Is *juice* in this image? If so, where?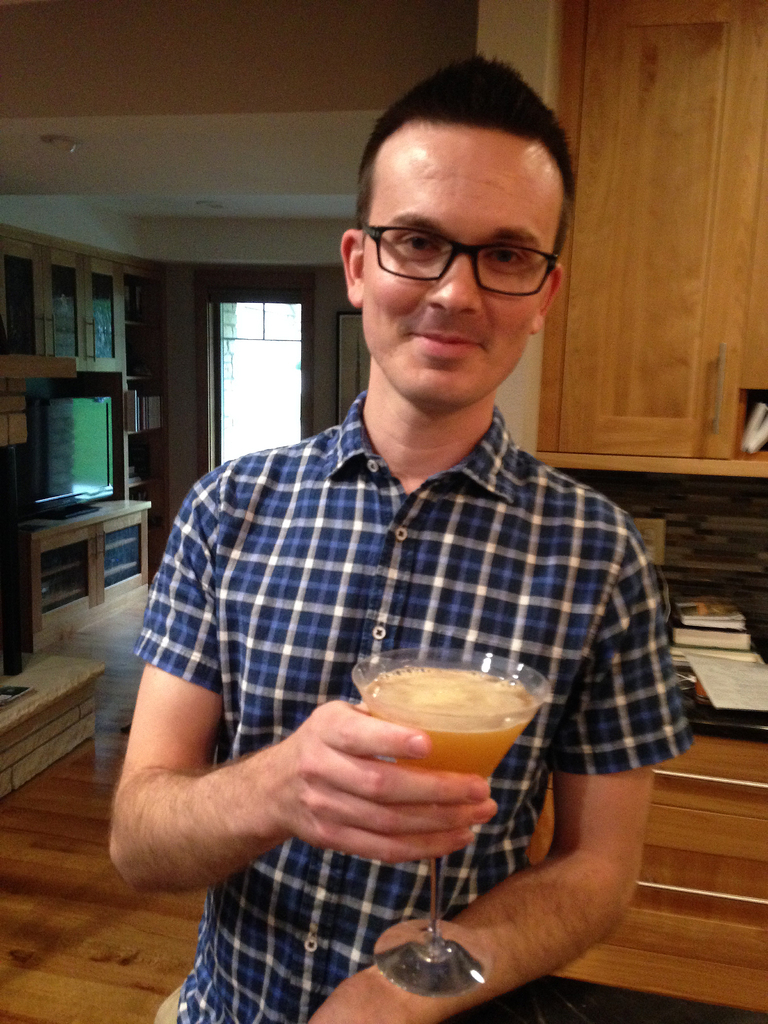
Yes, at box=[344, 656, 564, 840].
